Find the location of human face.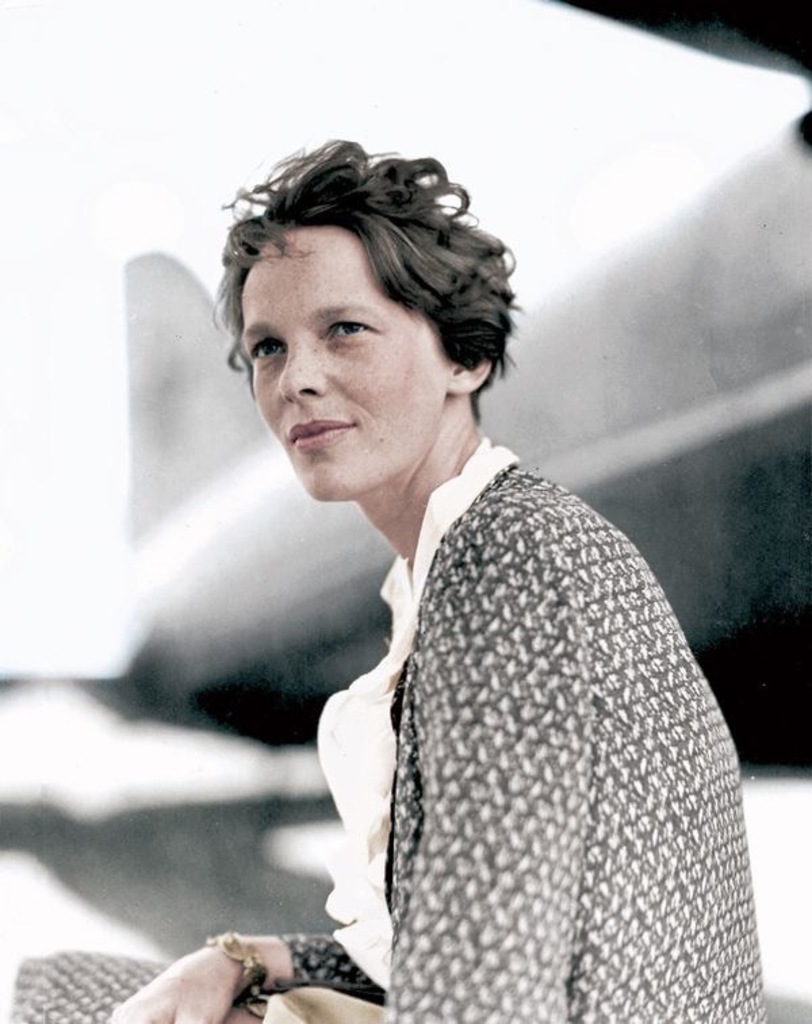
Location: x1=252 y1=225 x2=449 y2=496.
